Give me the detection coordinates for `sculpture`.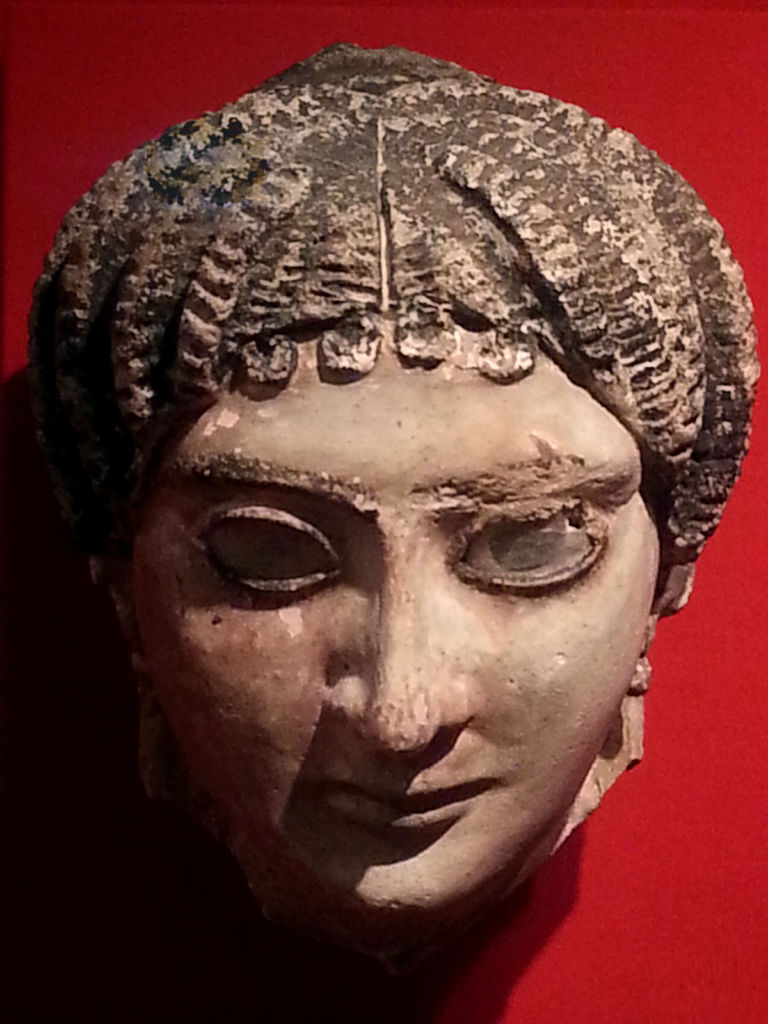
(24, 26, 766, 961).
